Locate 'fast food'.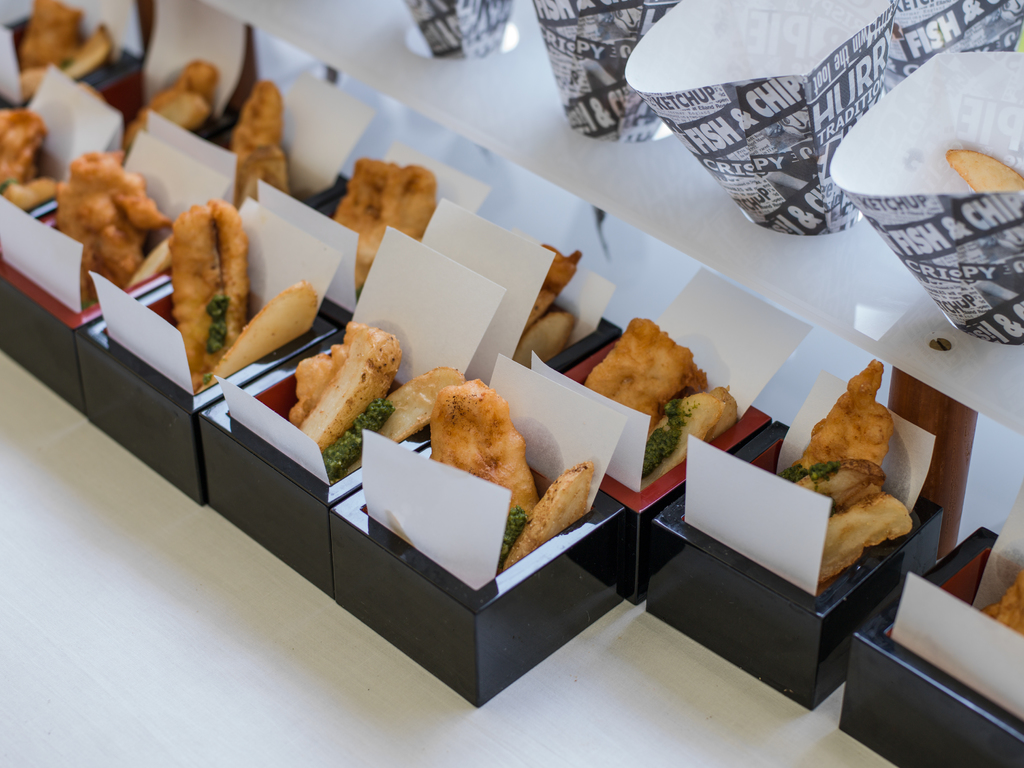
Bounding box: detection(228, 77, 293, 209).
